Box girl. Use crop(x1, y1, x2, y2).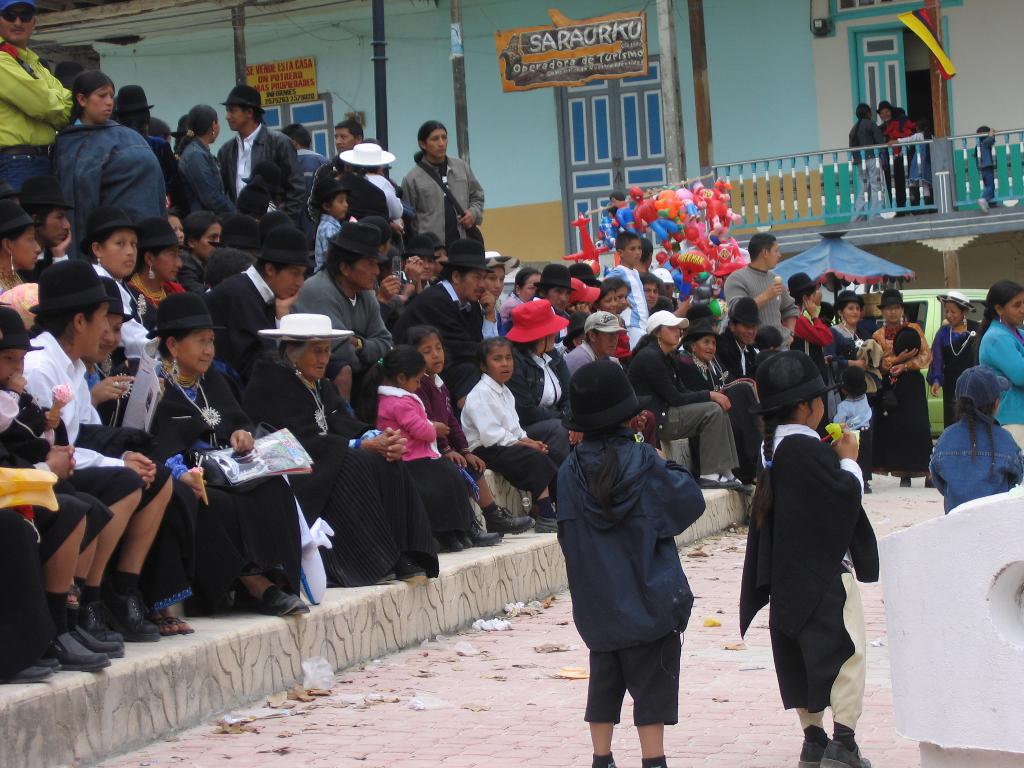
crop(399, 323, 538, 543).
